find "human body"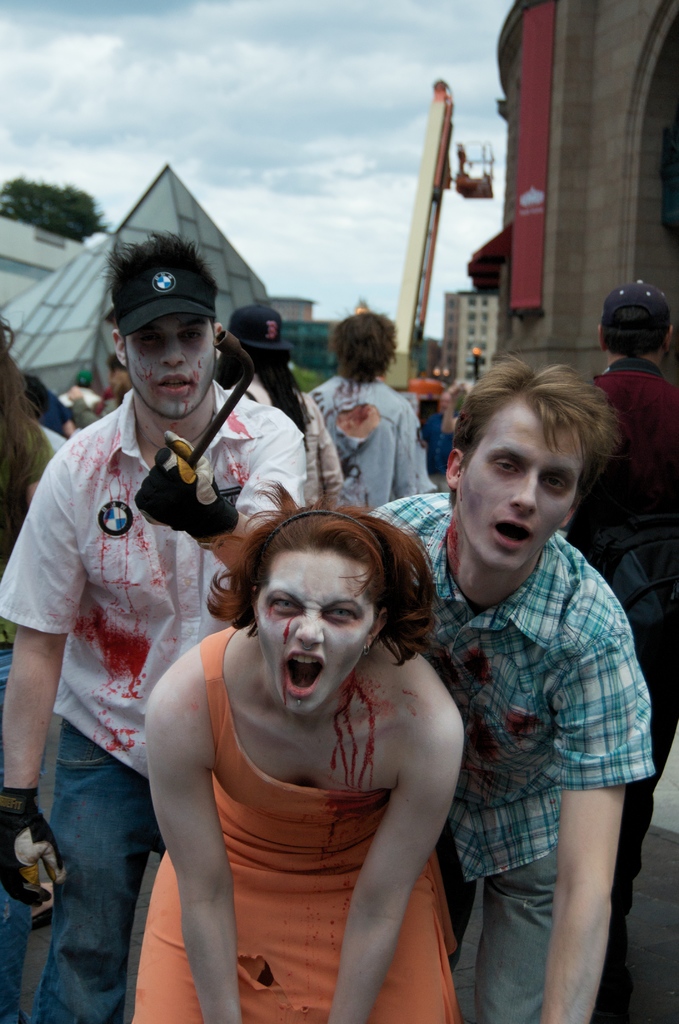
box(134, 621, 468, 1023)
